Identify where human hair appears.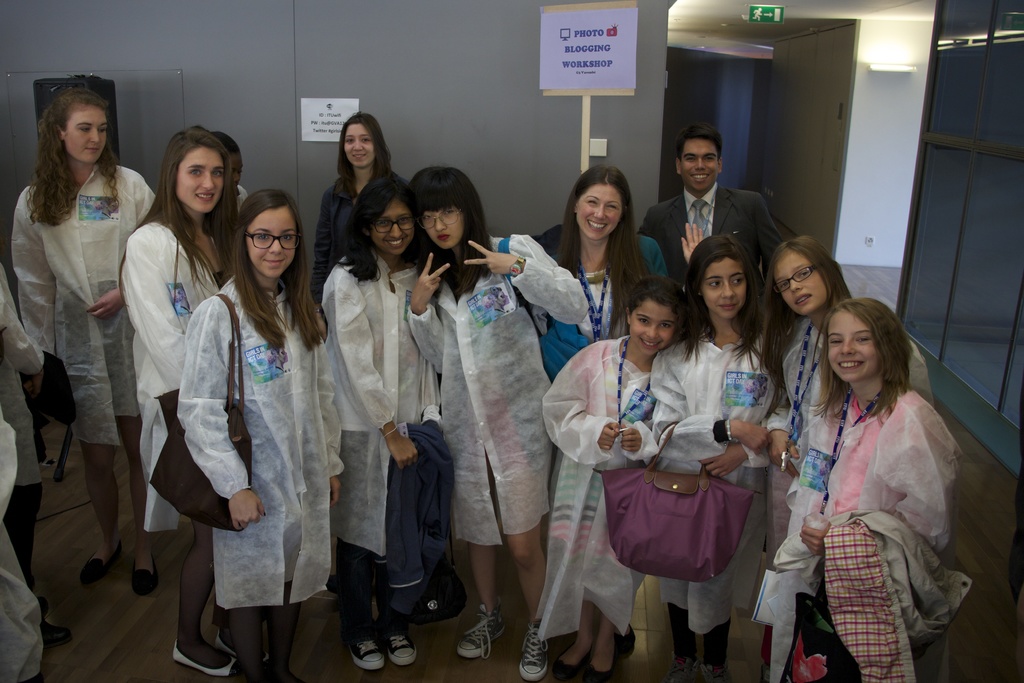
Appears at [left=807, top=296, right=913, bottom=430].
